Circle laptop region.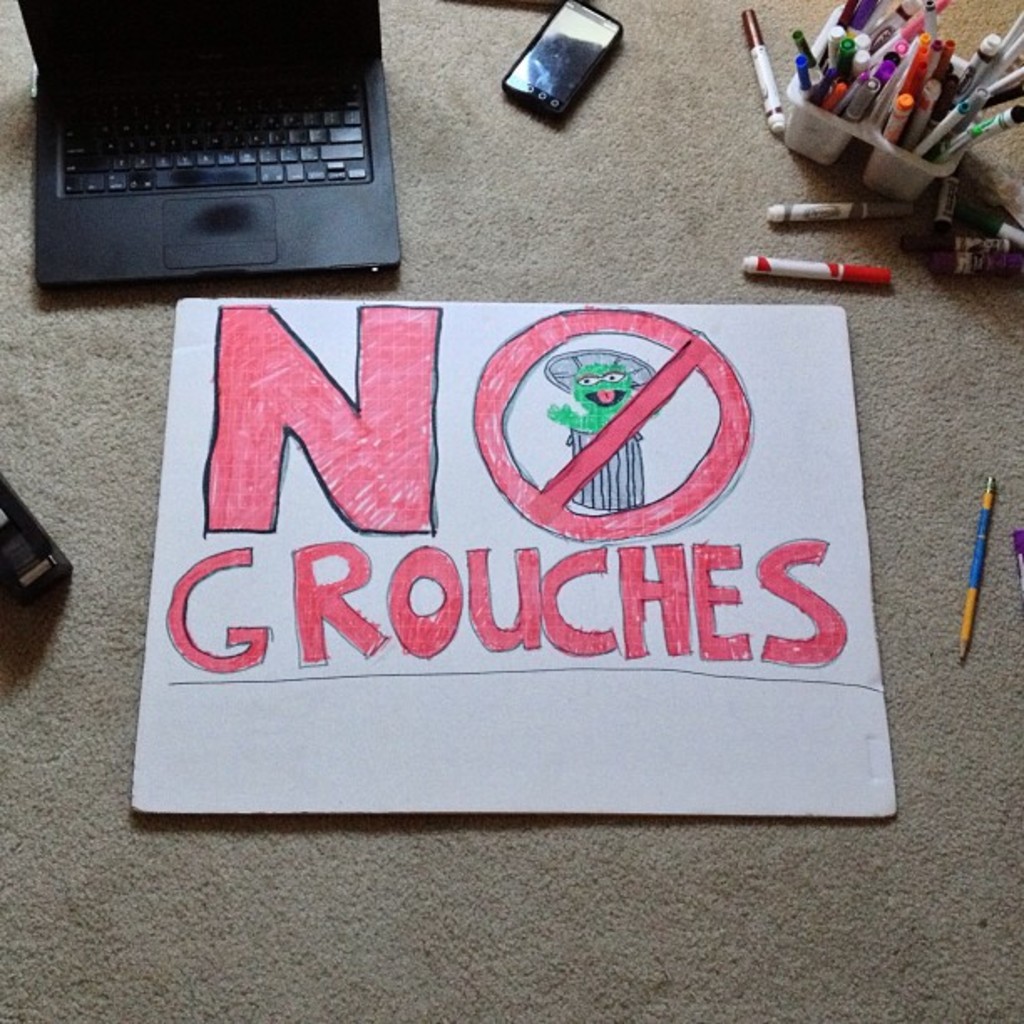
Region: BBox(20, 0, 402, 294).
